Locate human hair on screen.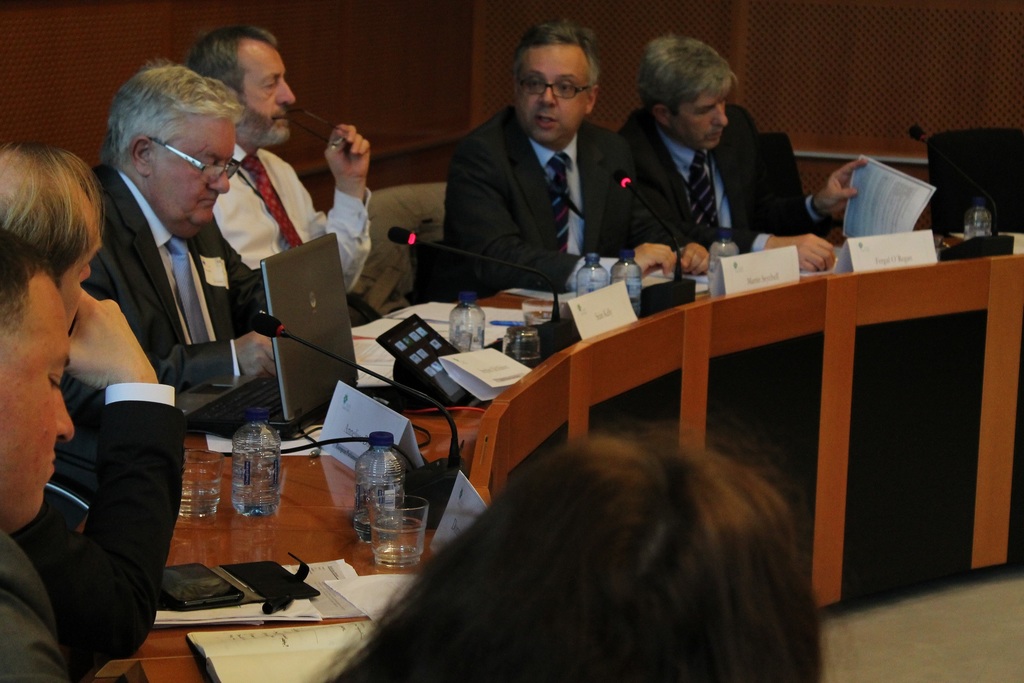
On screen at 387,416,849,682.
